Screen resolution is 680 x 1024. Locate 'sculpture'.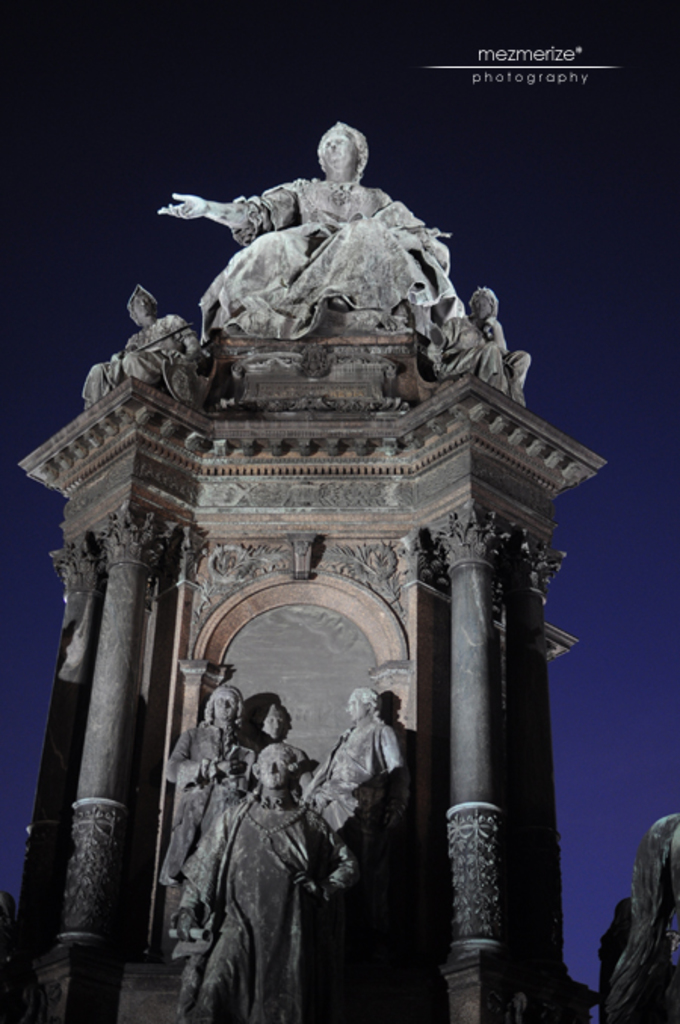
[168, 704, 366, 1022].
